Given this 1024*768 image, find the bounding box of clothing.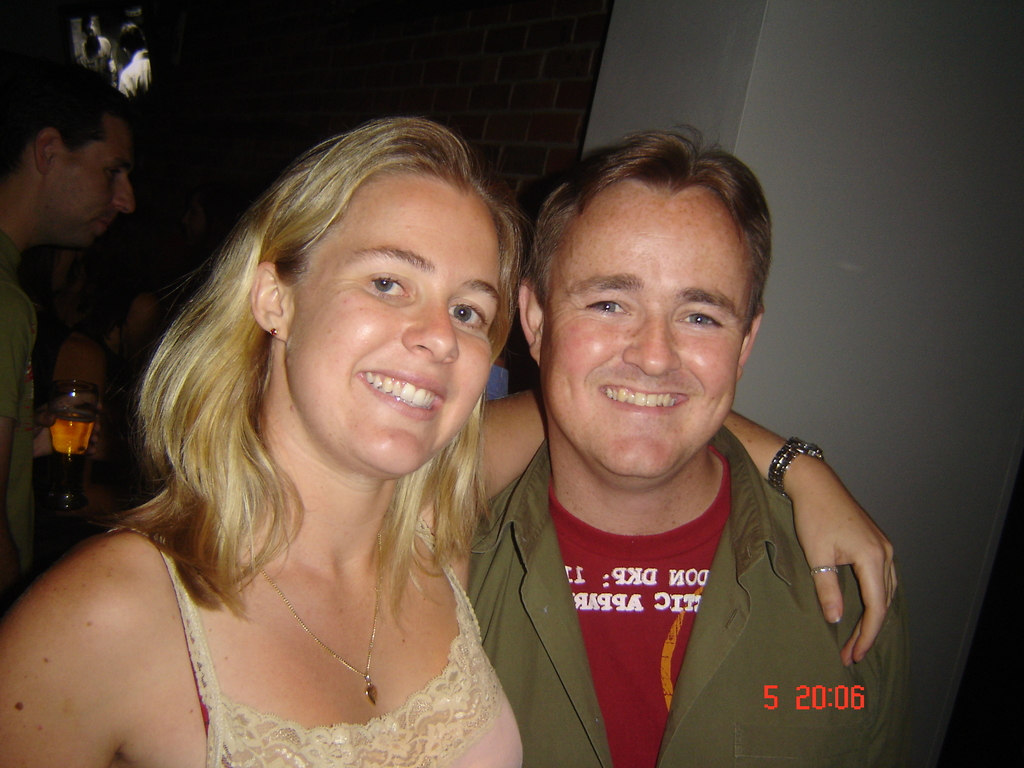
l=0, t=234, r=37, b=610.
